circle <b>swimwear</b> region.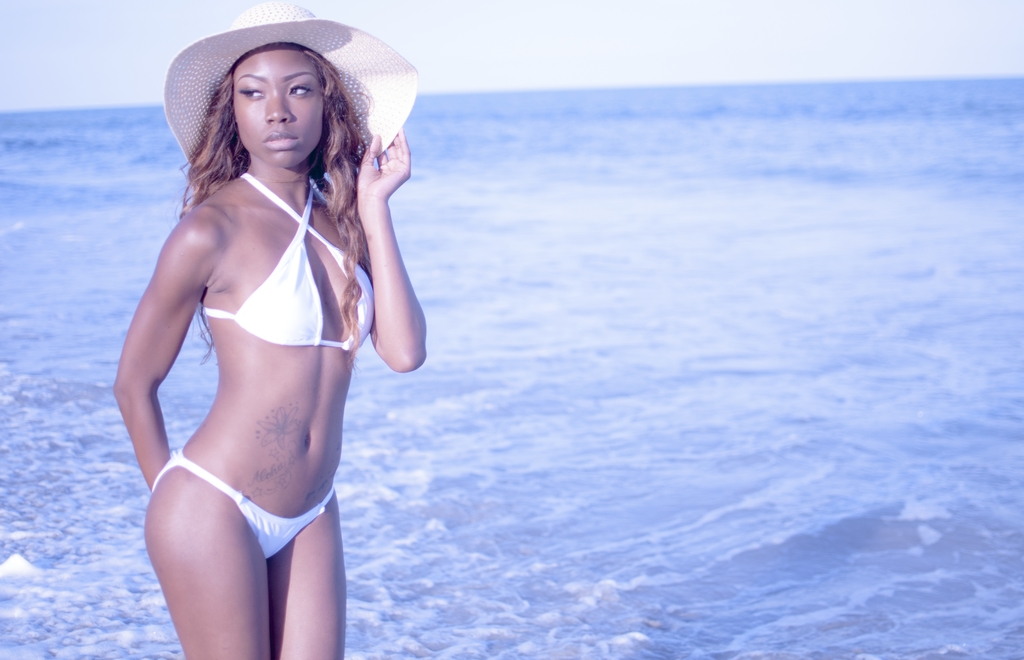
Region: region(200, 165, 382, 349).
